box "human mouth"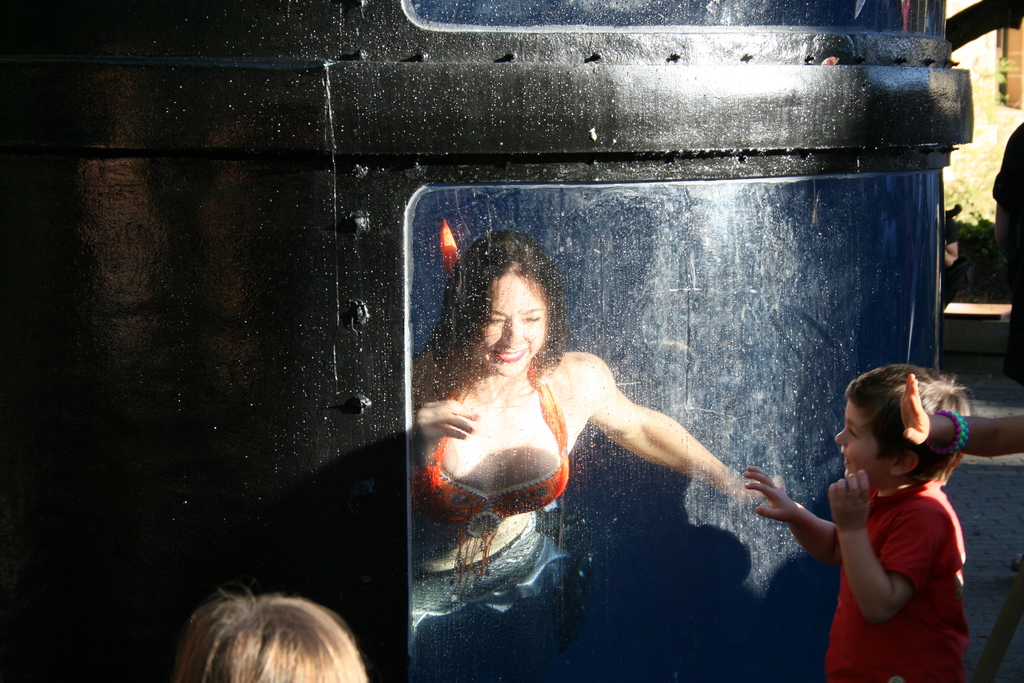
<region>493, 347, 525, 359</region>
